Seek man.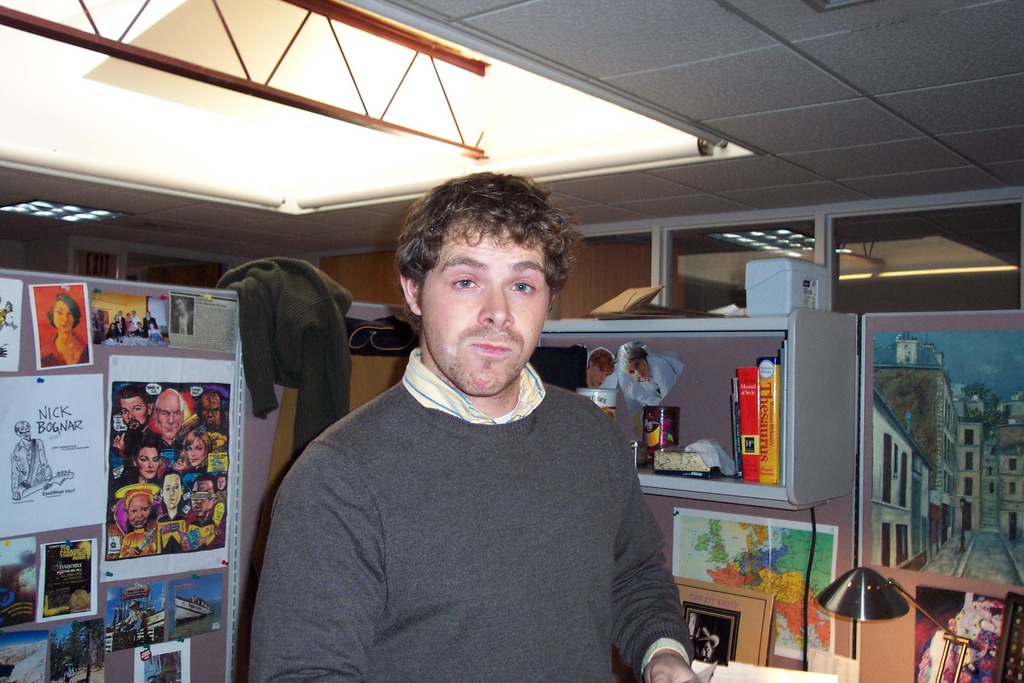
110/382/155/452.
